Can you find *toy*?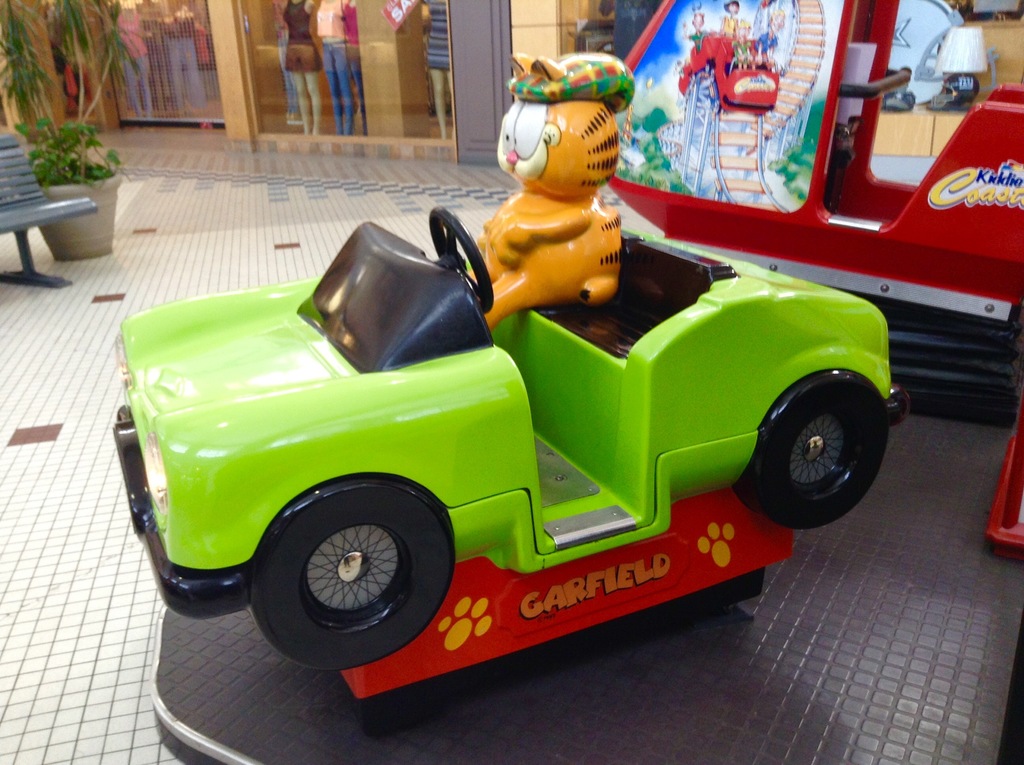
Yes, bounding box: <region>456, 51, 648, 332</region>.
